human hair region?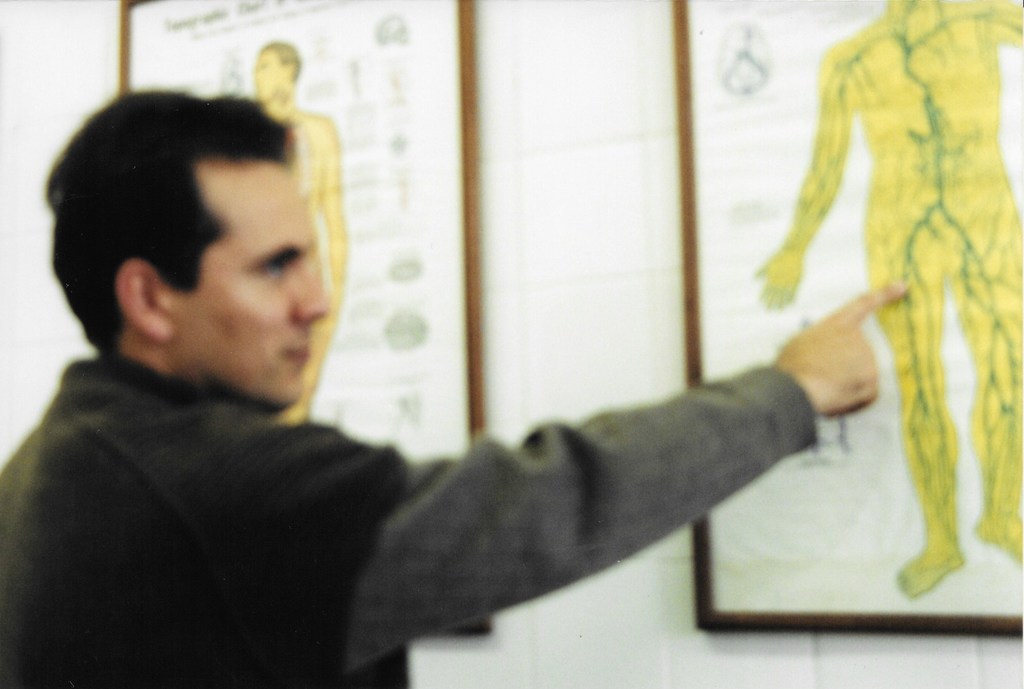
crop(66, 62, 329, 377)
